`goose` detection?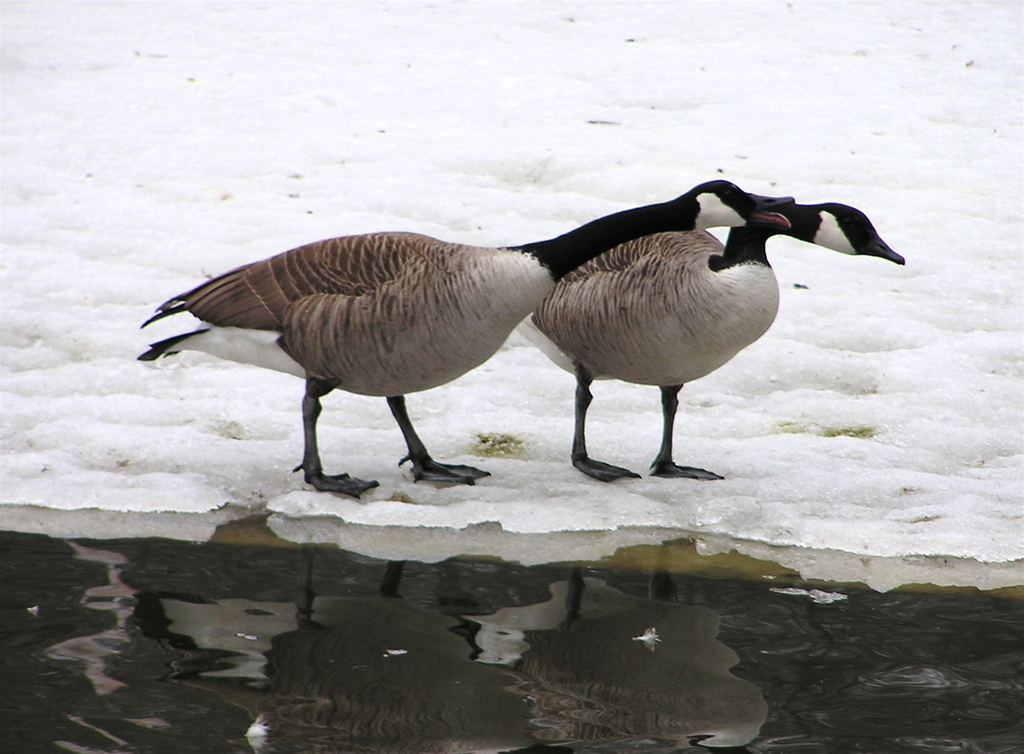
(130, 173, 798, 500)
